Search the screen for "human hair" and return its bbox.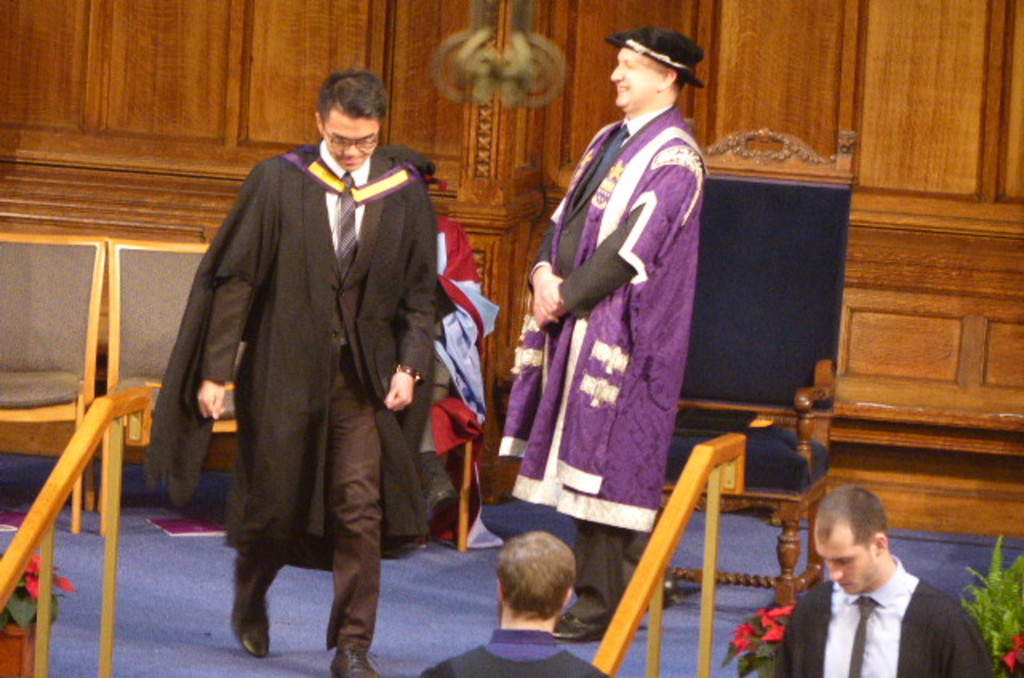
Found: BBox(814, 486, 891, 550).
